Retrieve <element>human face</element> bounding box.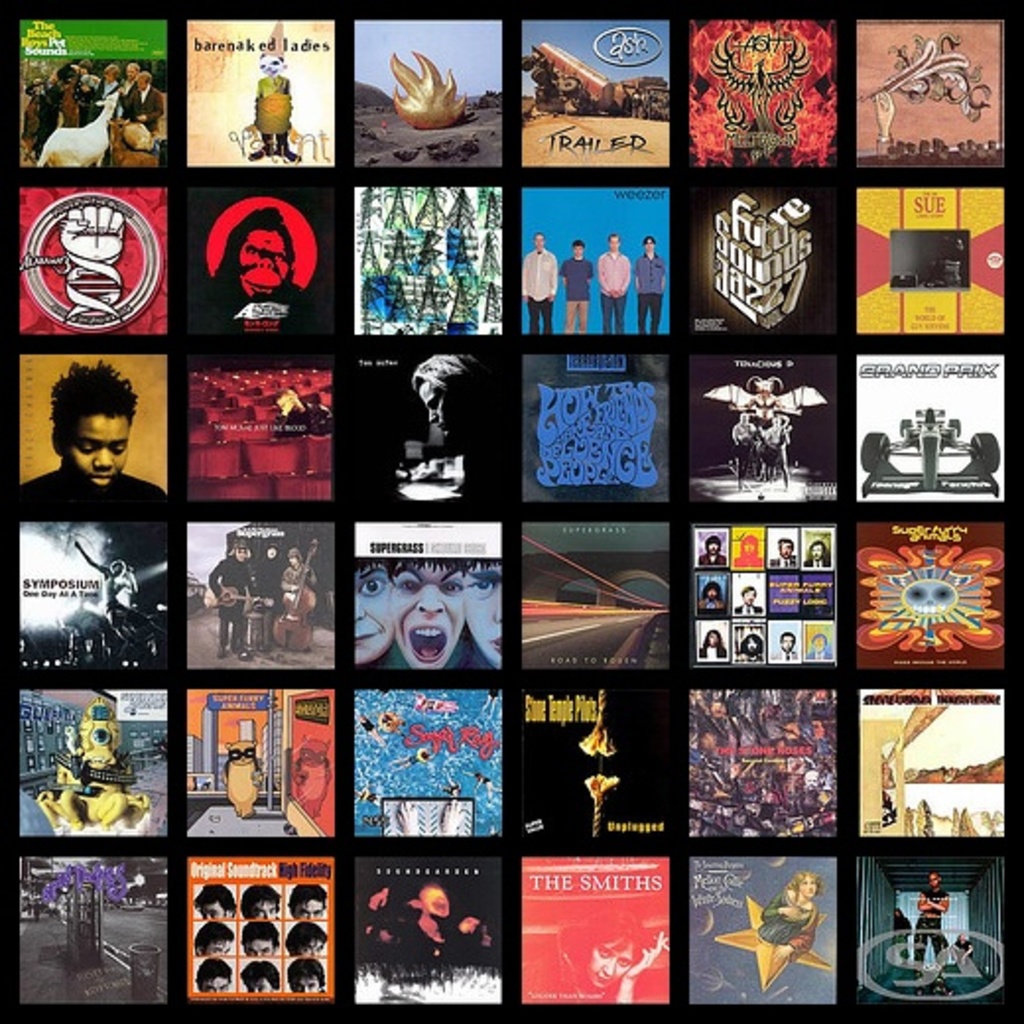
Bounding box: 244, 933, 274, 951.
